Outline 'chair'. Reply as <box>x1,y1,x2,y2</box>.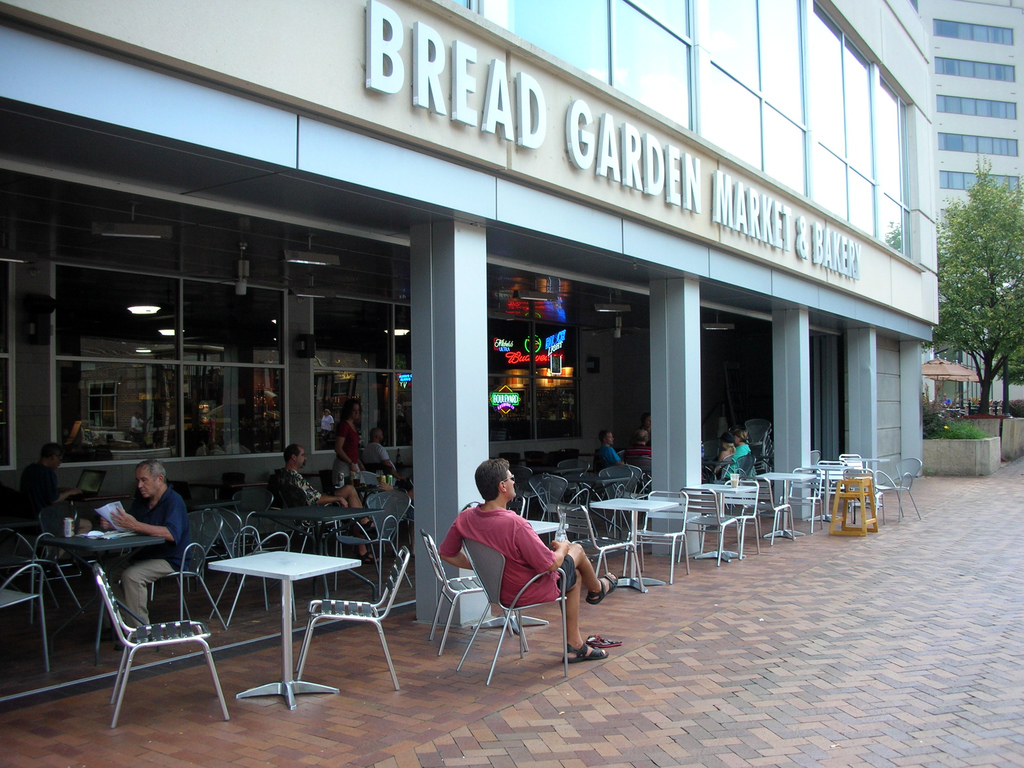
<box>673,485,743,566</box>.
